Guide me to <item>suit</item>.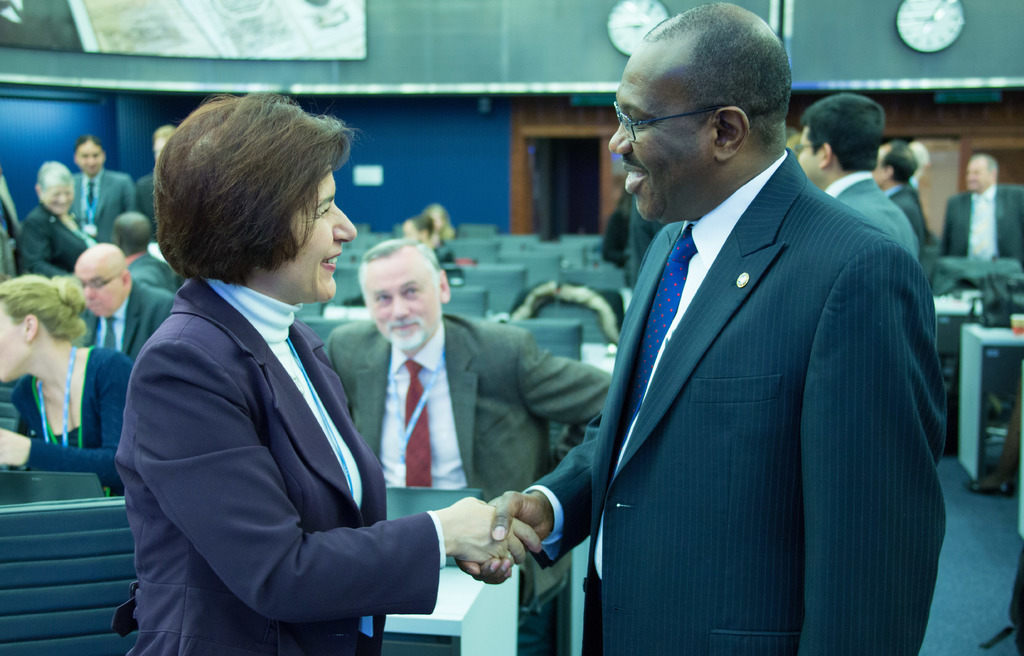
Guidance: bbox=[939, 181, 1023, 270].
